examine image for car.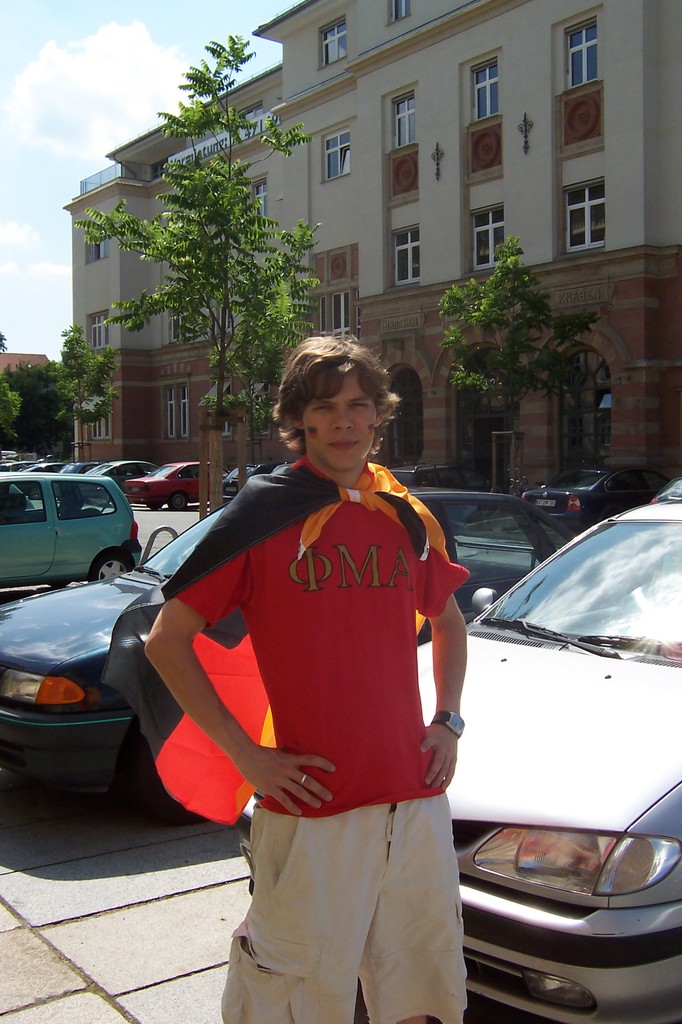
Examination result: crop(0, 461, 155, 602).
